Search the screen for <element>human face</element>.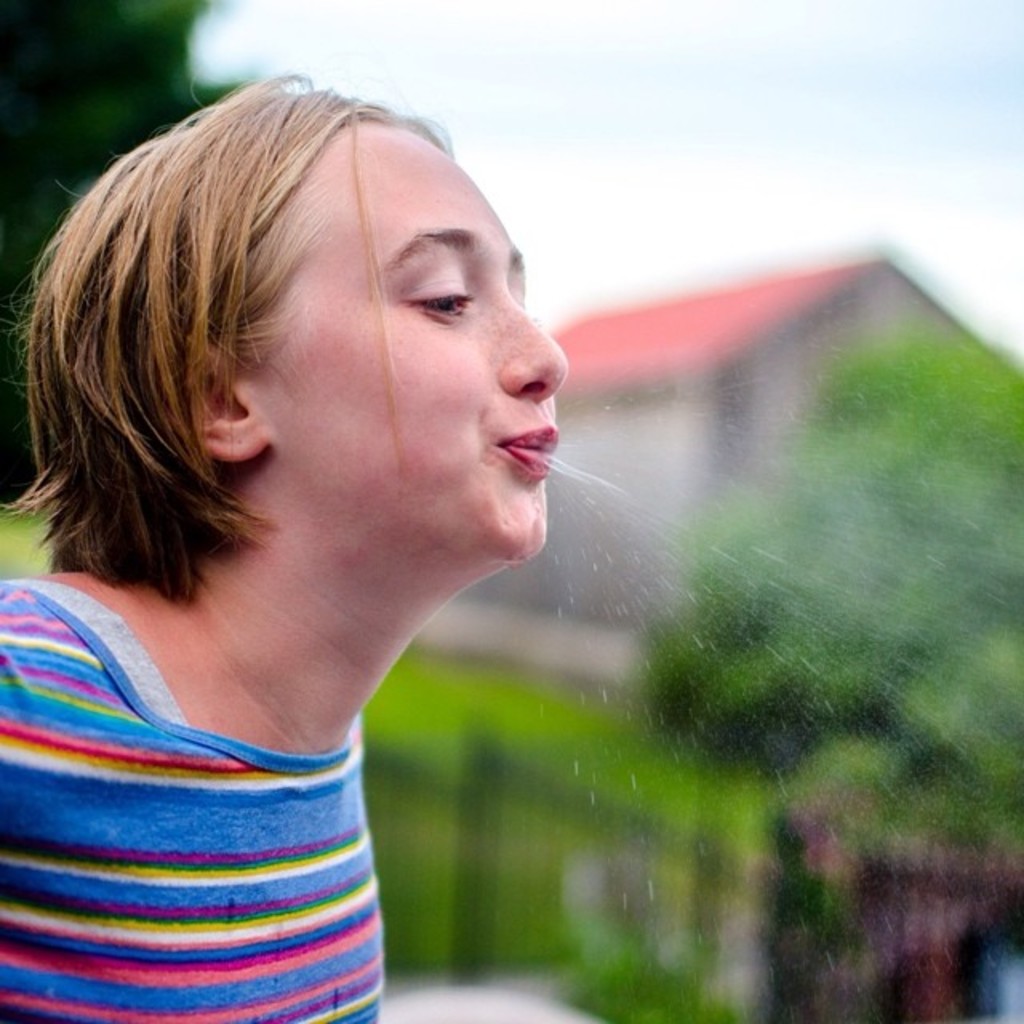
Found at [242, 114, 566, 574].
